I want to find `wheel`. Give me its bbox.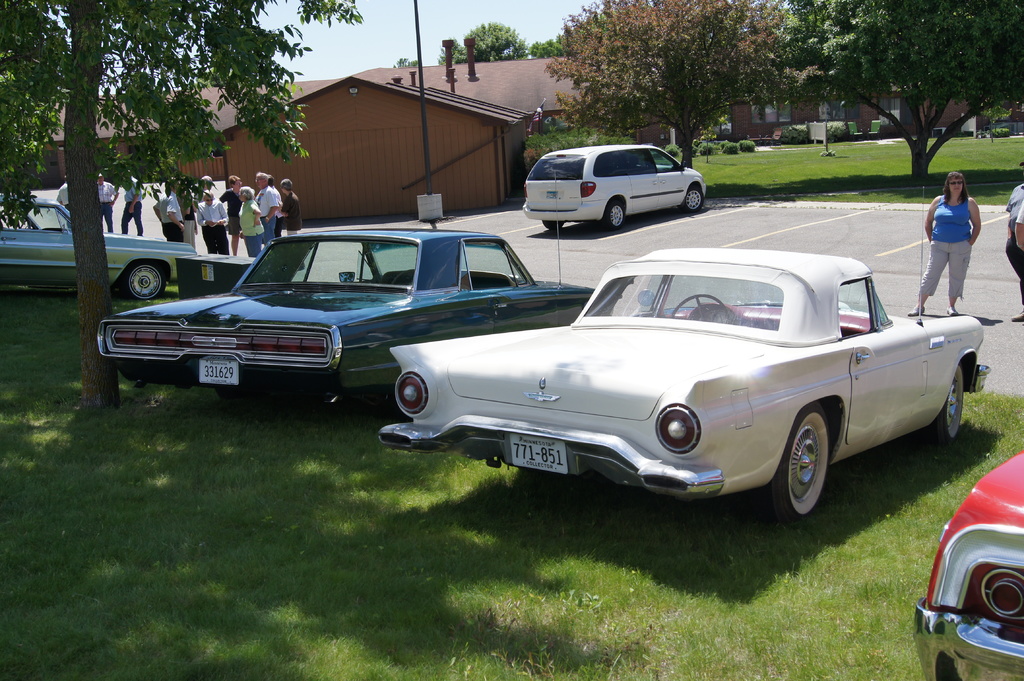
BBox(679, 182, 704, 212).
